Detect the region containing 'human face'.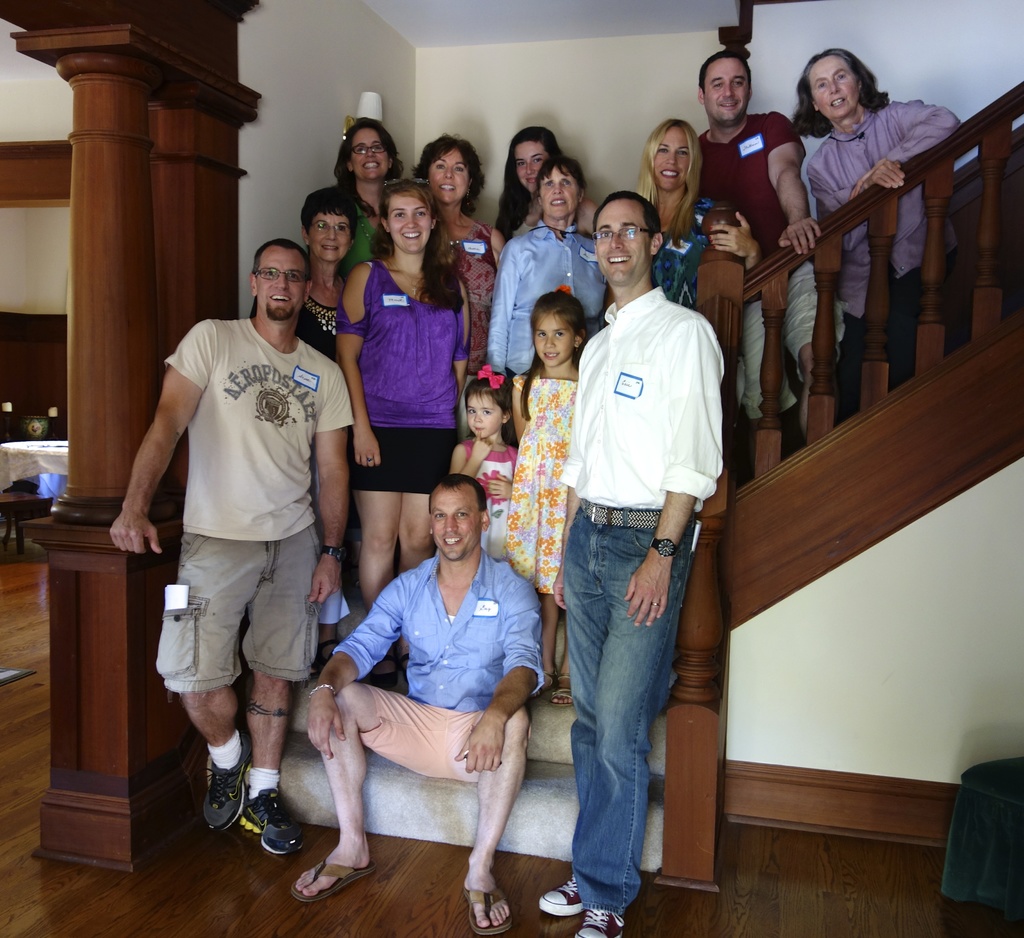
(466, 389, 505, 442).
